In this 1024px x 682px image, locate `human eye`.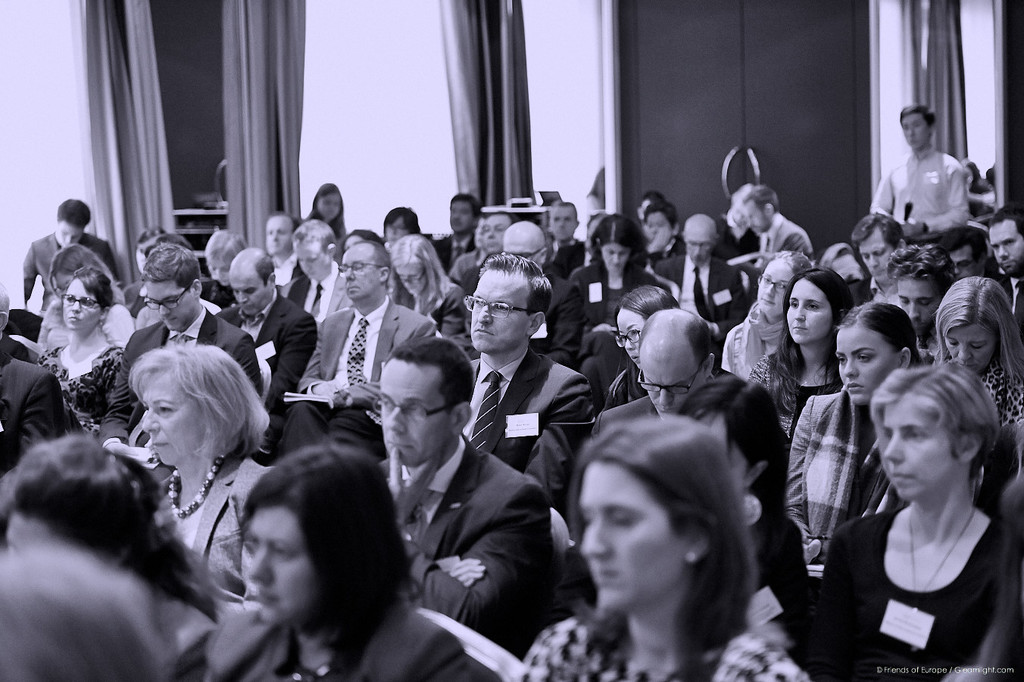
Bounding box: 863,254,870,261.
